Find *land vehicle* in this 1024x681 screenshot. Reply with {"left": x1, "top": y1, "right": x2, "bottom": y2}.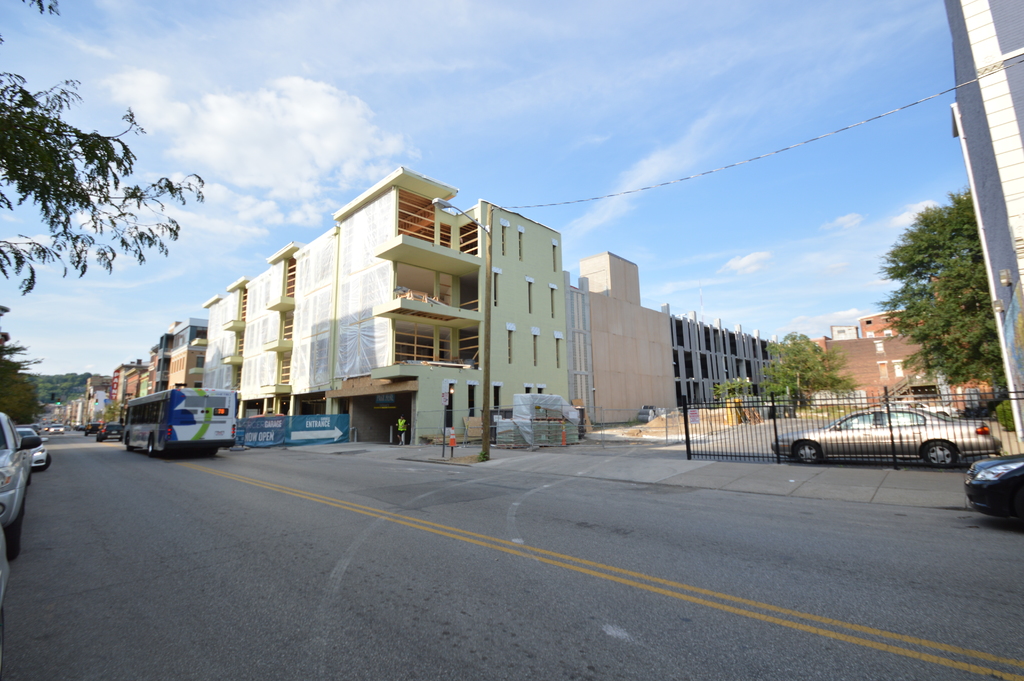
{"left": 83, "top": 421, "right": 104, "bottom": 436}.
